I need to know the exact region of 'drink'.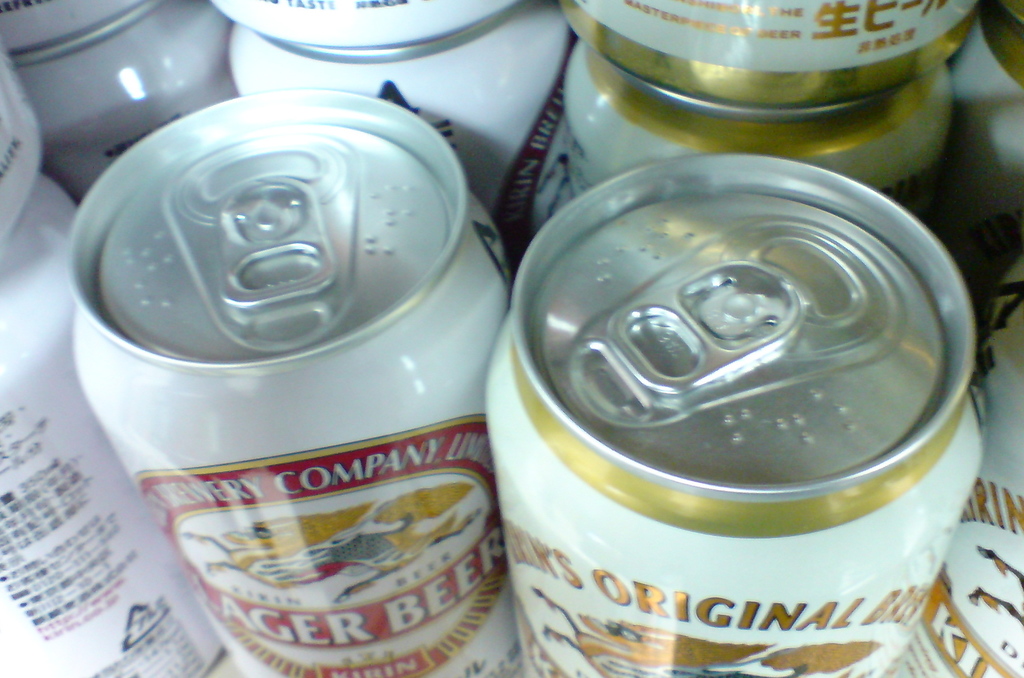
Region: {"left": 502, "top": 138, "right": 972, "bottom": 677}.
